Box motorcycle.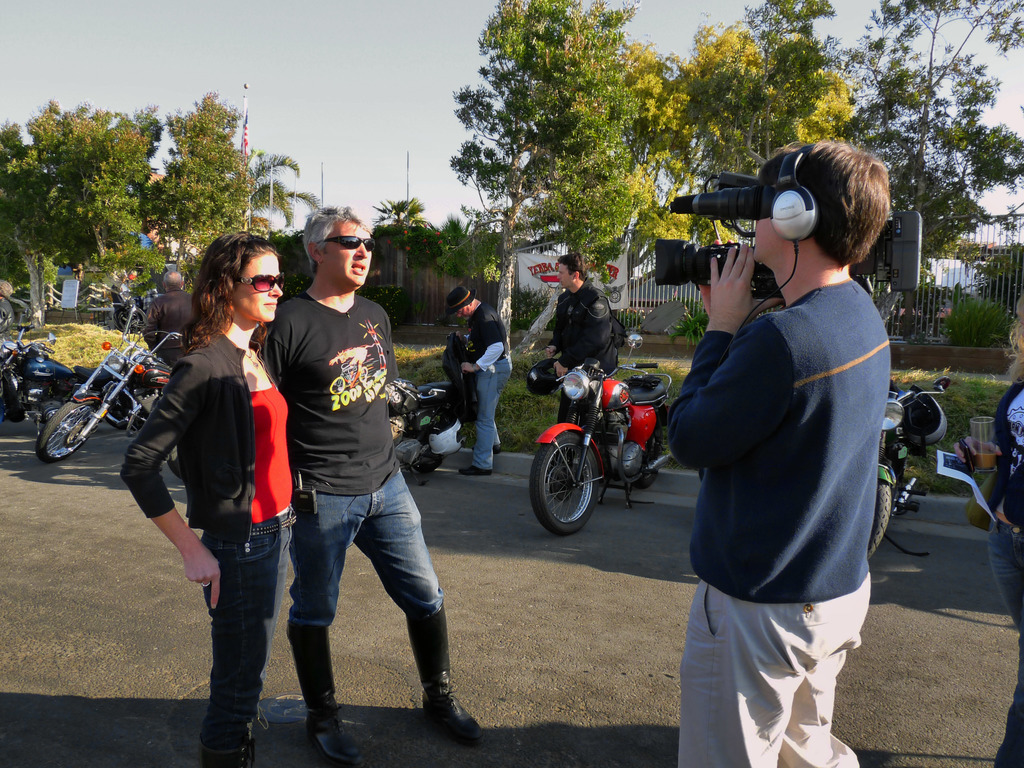
392 358 454 486.
